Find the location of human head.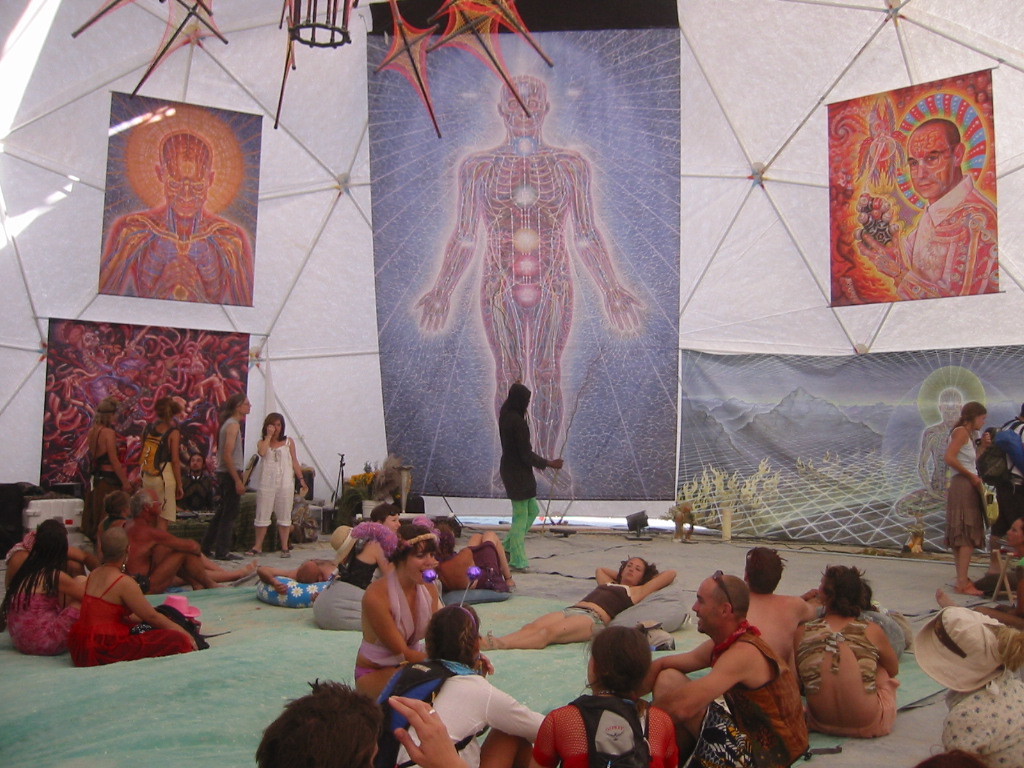
Location: bbox=[253, 682, 380, 767].
